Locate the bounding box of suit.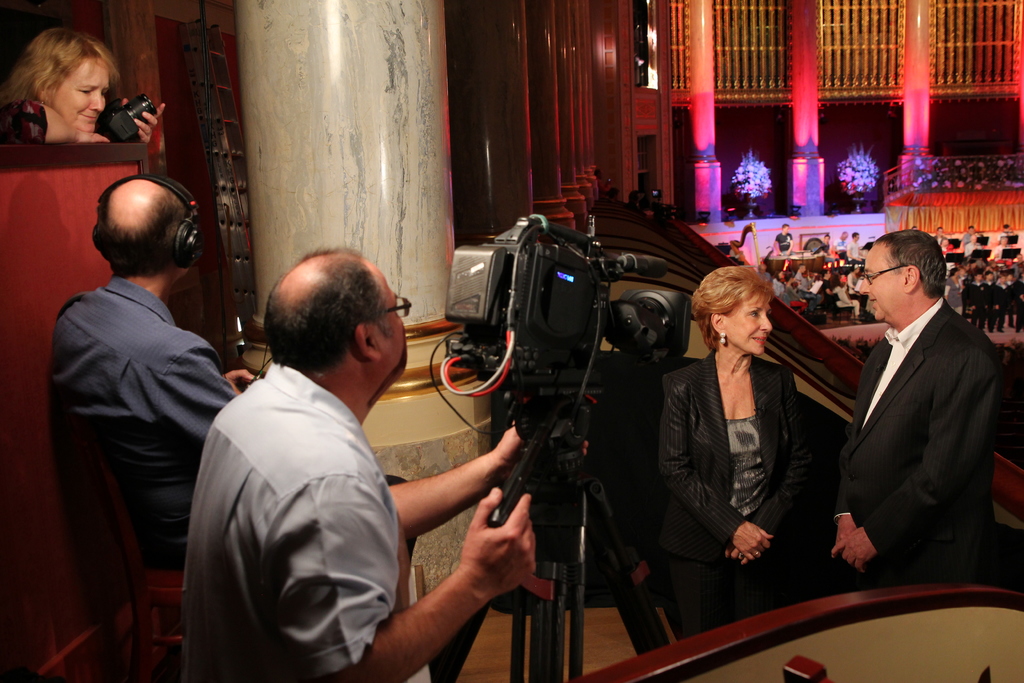
Bounding box: {"x1": 655, "y1": 349, "x2": 812, "y2": 630}.
